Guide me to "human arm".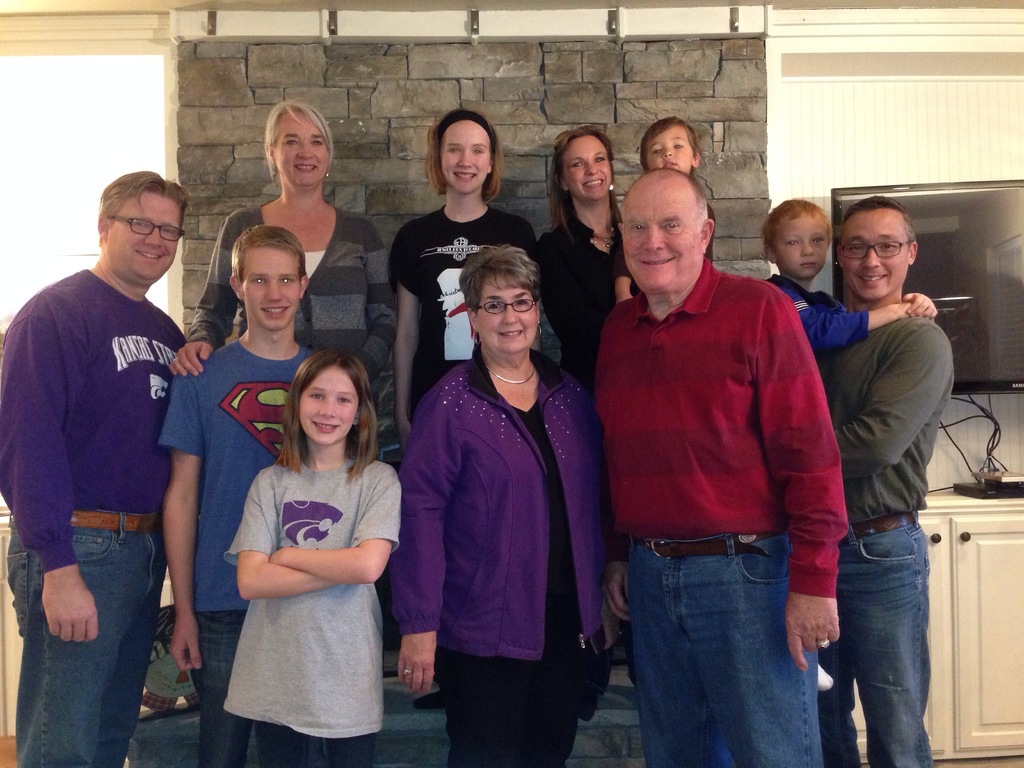
Guidance: [743, 280, 846, 669].
